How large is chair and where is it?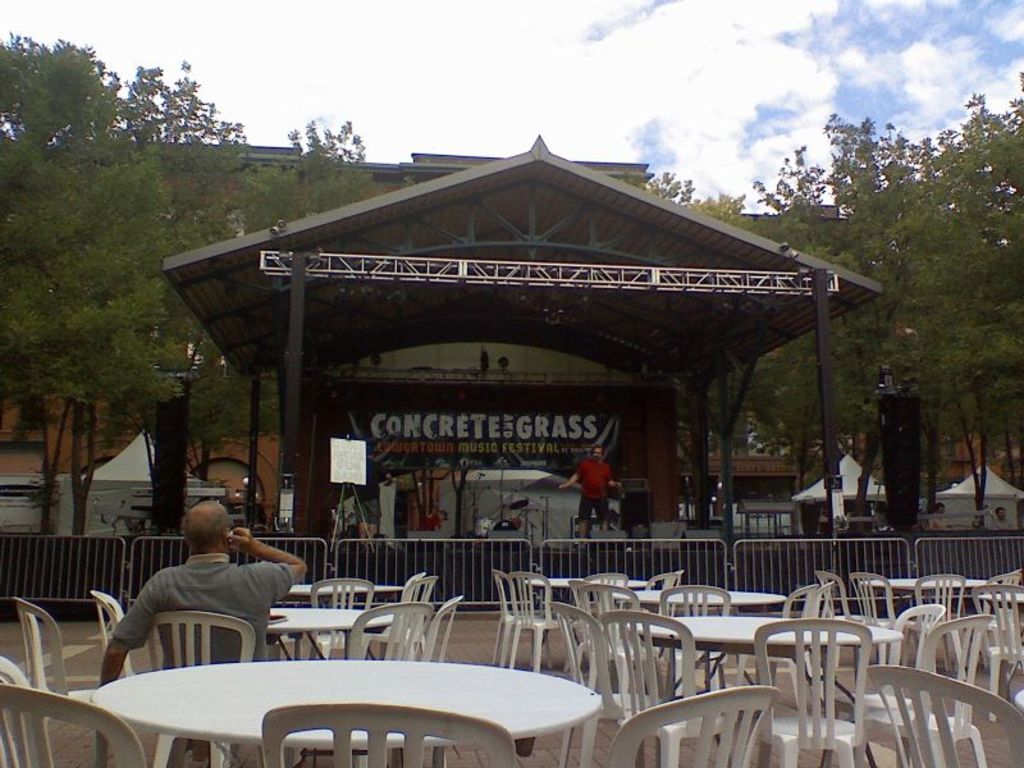
Bounding box: [596, 611, 739, 767].
